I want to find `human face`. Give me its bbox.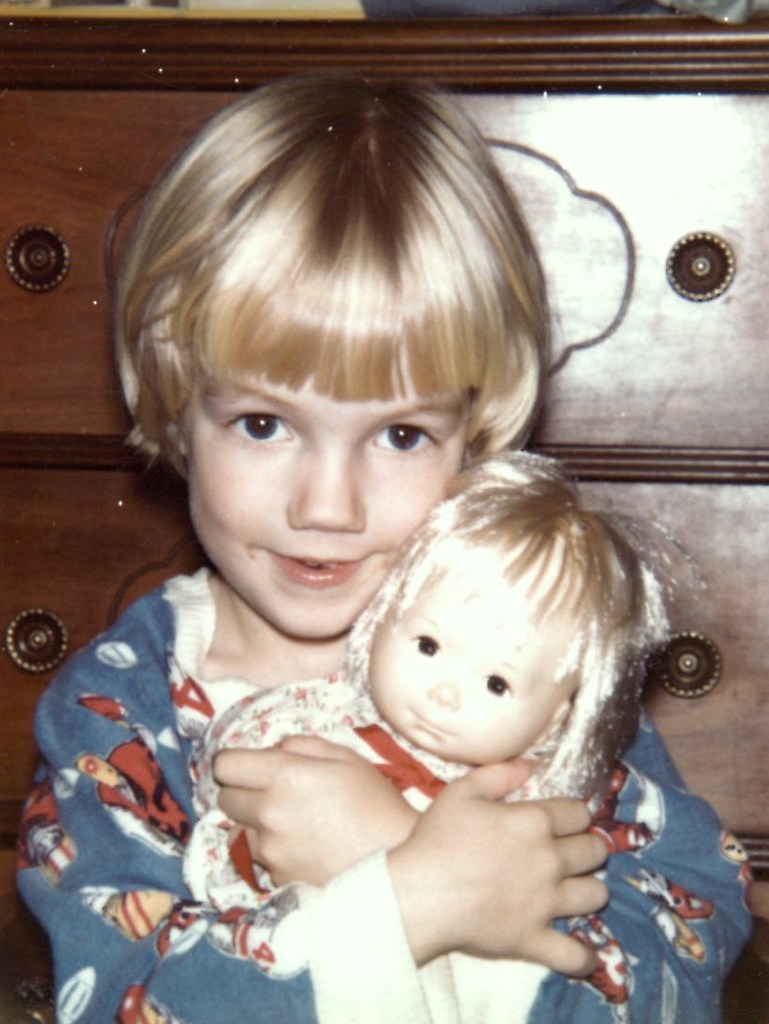
left=189, top=313, right=480, bottom=639.
